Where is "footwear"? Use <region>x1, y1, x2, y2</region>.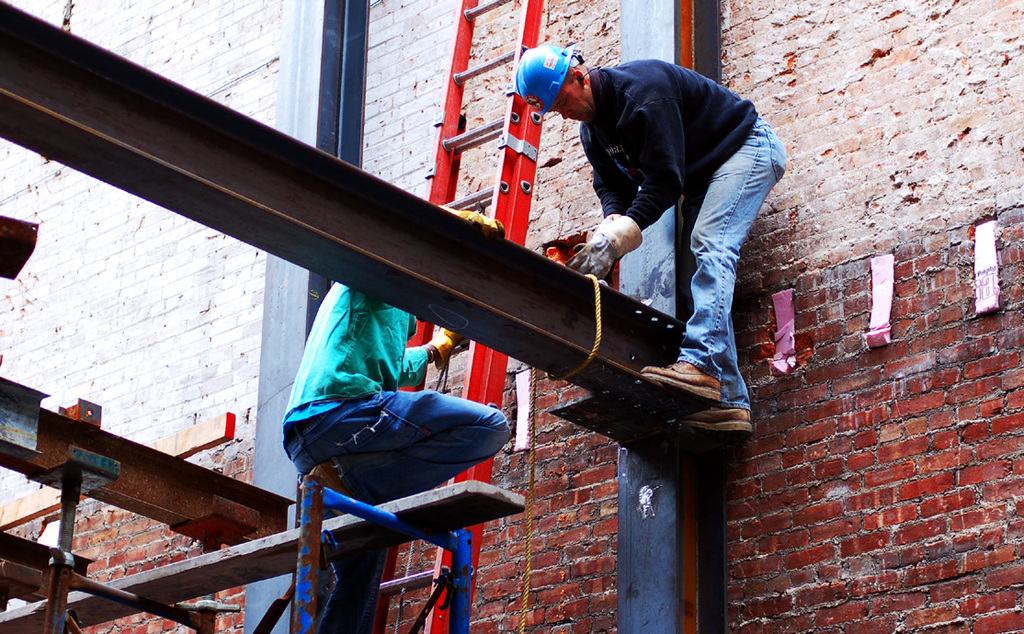
<region>642, 358, 722, 400</region>.
